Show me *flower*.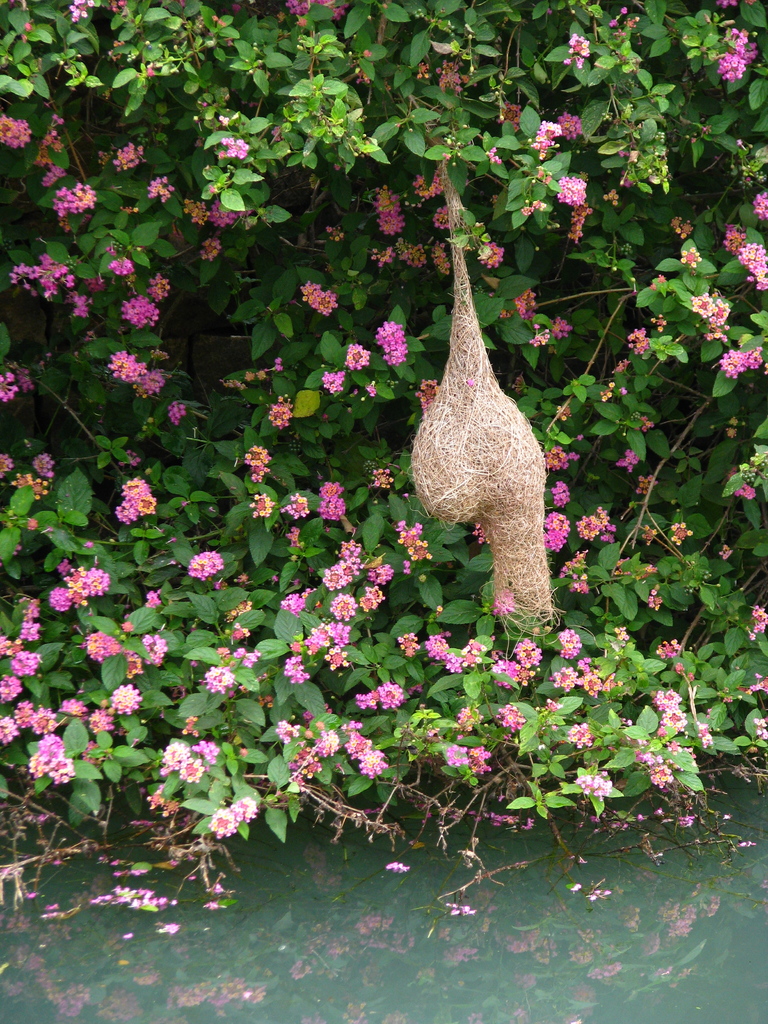
*flower* is here: rect(632, 326, 652, 355).
